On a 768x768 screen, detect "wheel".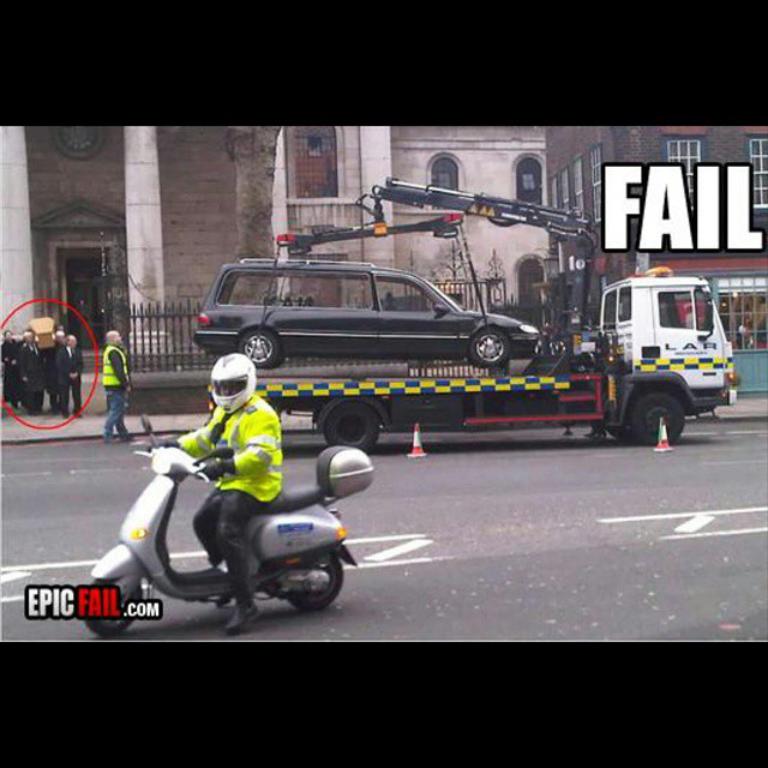
83 580 143 635.
